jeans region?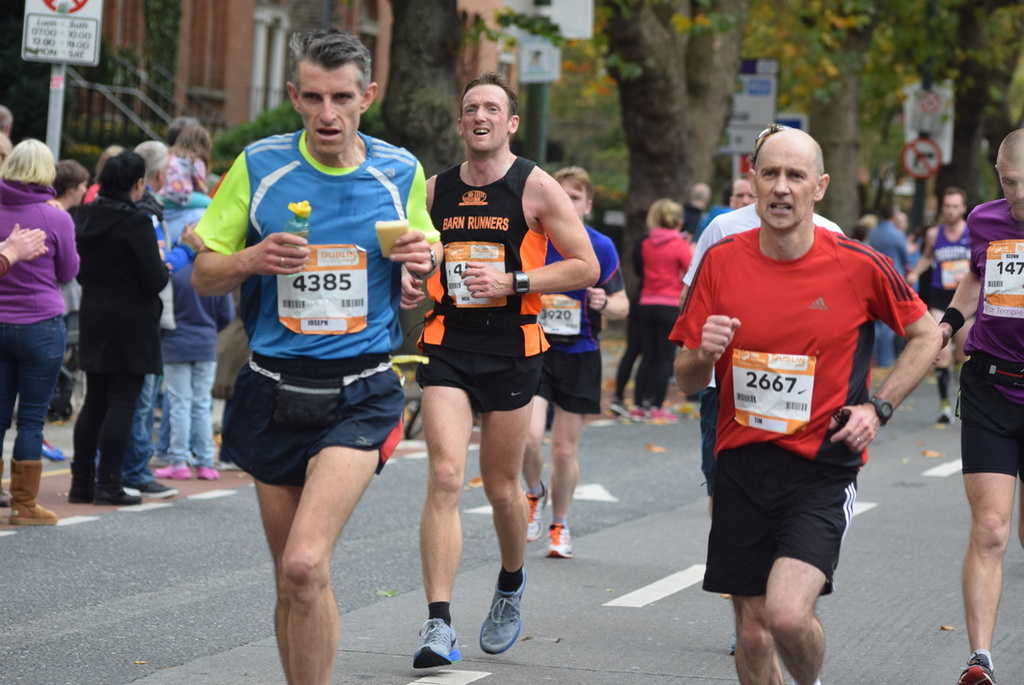
pyautogui.locateOnScreen(119, 378, 151, 488)
